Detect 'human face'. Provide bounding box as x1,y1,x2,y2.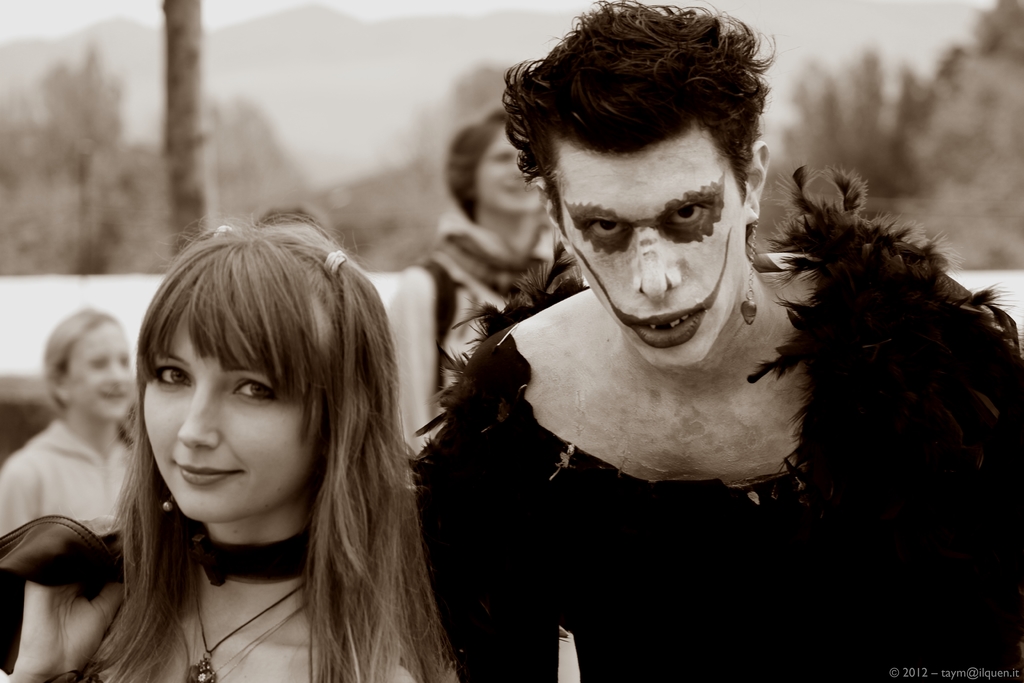
475,125,547,210.
